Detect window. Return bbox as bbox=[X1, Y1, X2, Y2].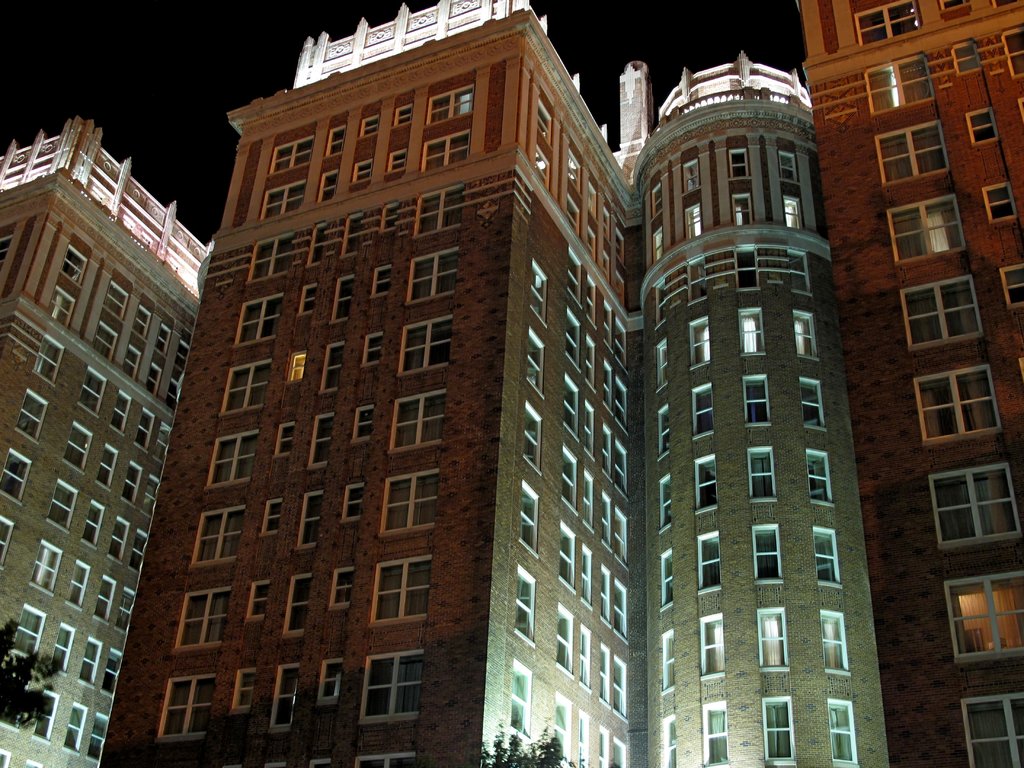
bbox=[816, 609, 851, 678].
